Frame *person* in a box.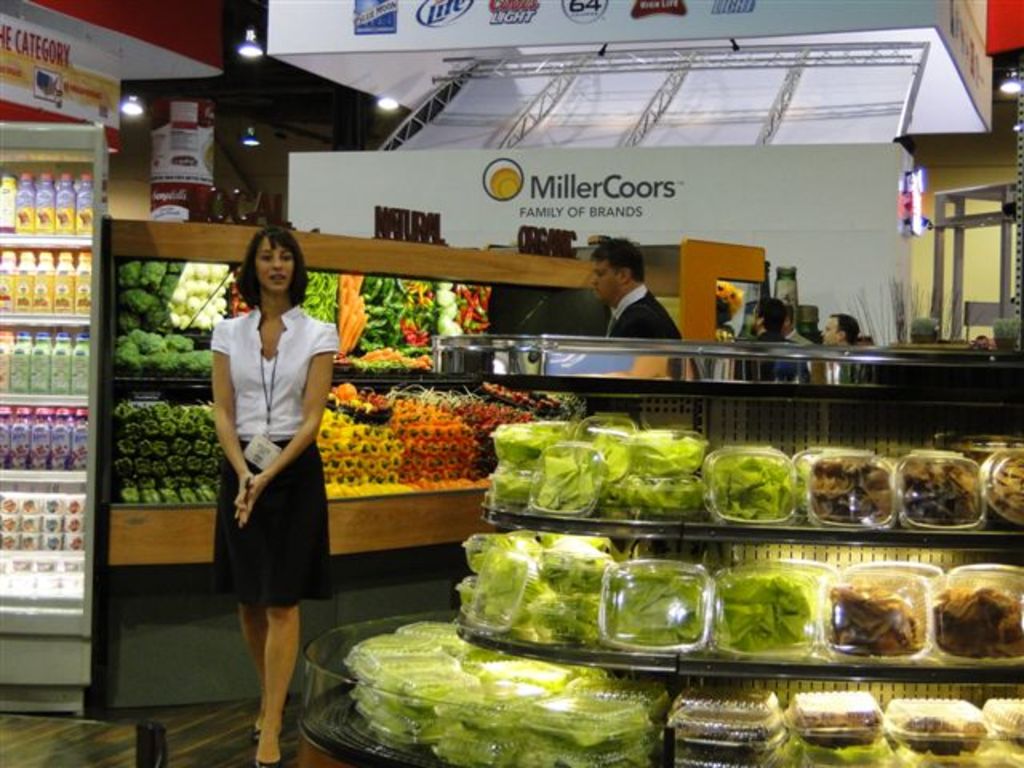
[x1=819, y1=310, x2=864, y2=344].
